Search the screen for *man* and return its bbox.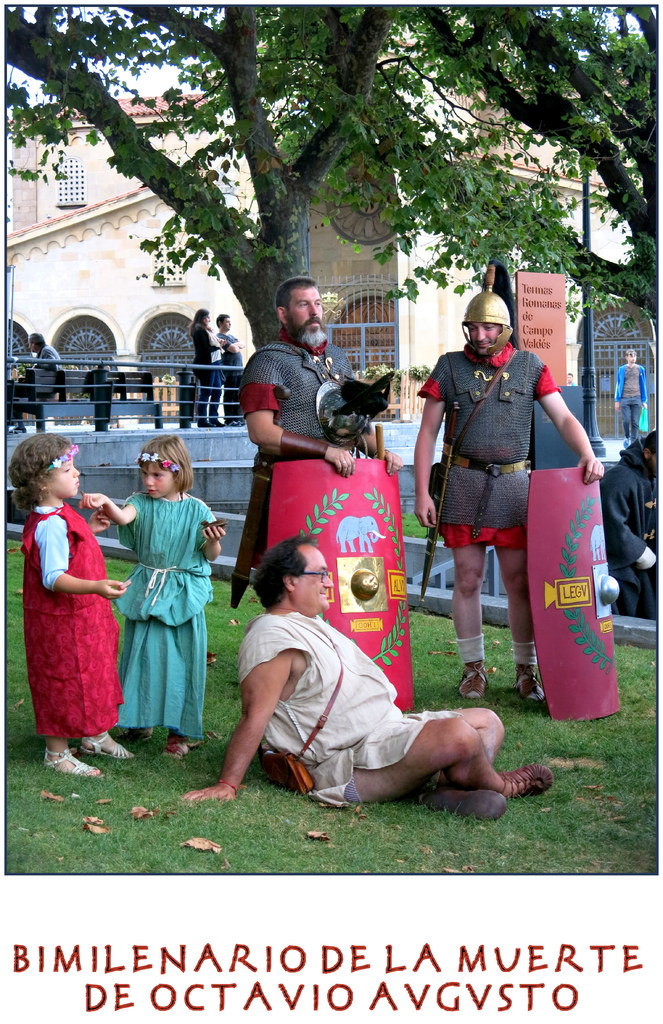
Found: l=235, t=275, r=404, b=605.
